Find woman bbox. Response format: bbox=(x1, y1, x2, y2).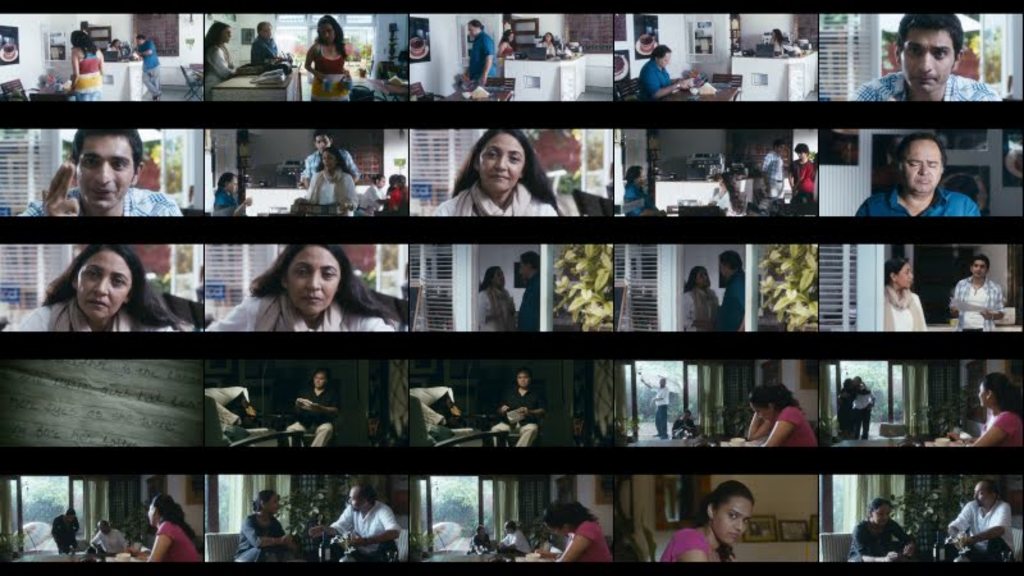
bbox=(68, 32, 101, 104).
